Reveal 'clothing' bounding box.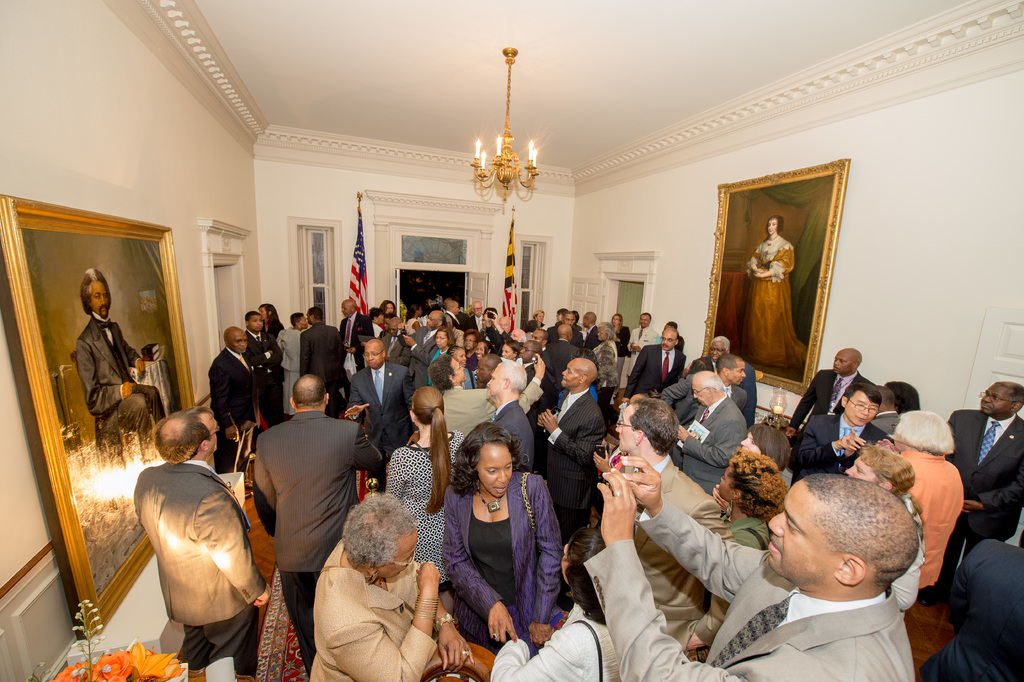
Revealed: [797,414,900,469].
